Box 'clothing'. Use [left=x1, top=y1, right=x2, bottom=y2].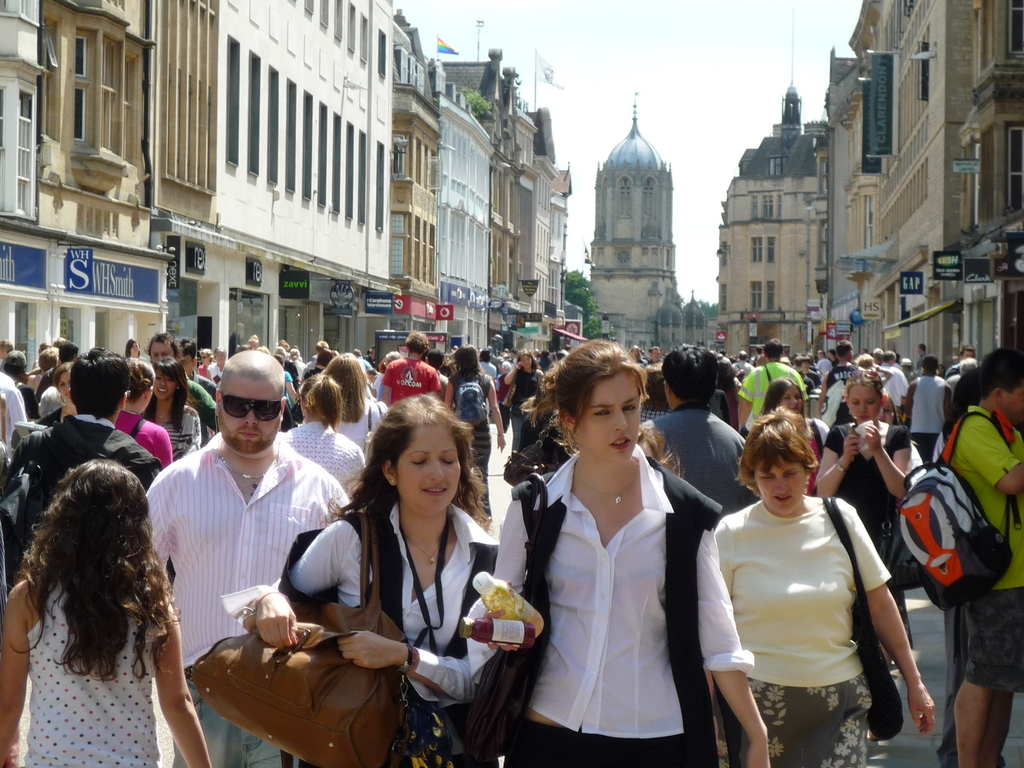
[left=149, top=401, right=204, bottom=461].
